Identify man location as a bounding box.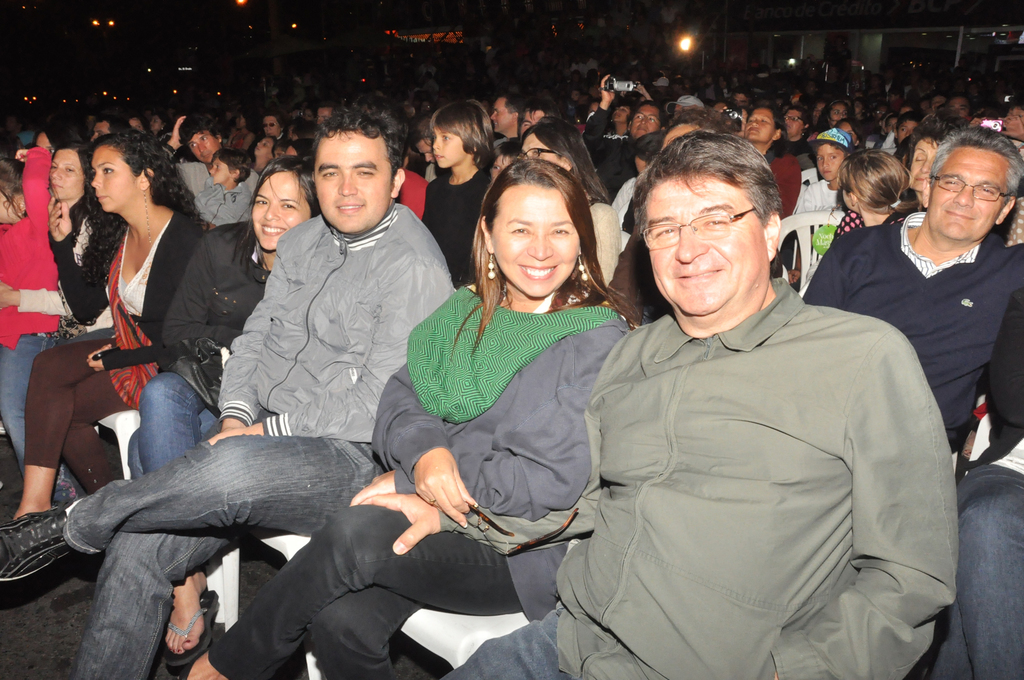
locate(490, 92, 534, 148).
